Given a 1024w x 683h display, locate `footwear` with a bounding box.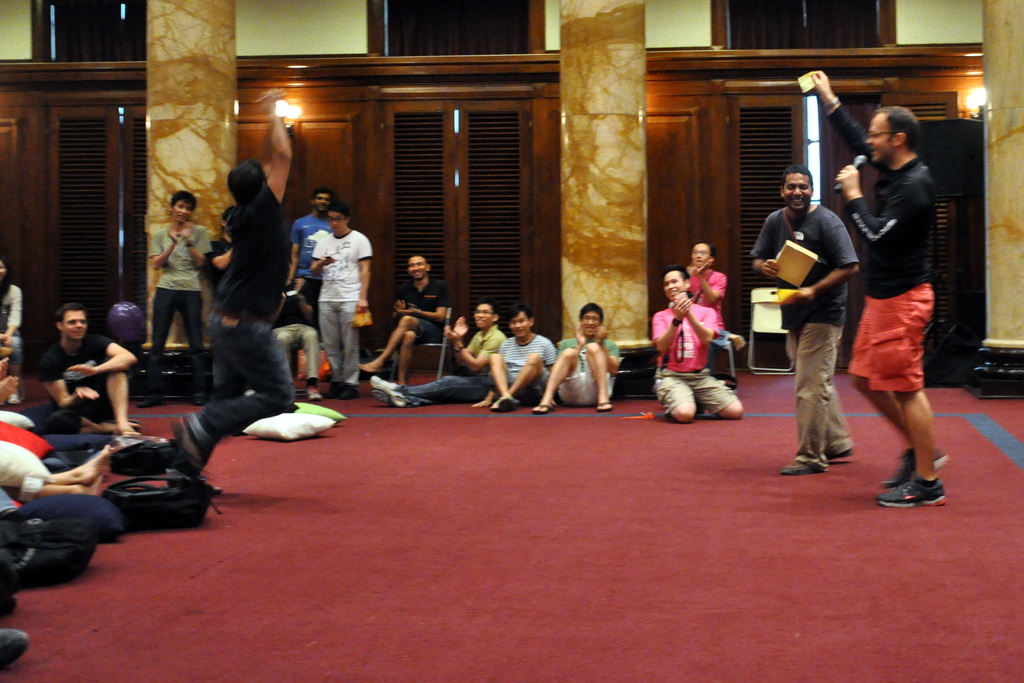
Located: 172 413 205 481.
